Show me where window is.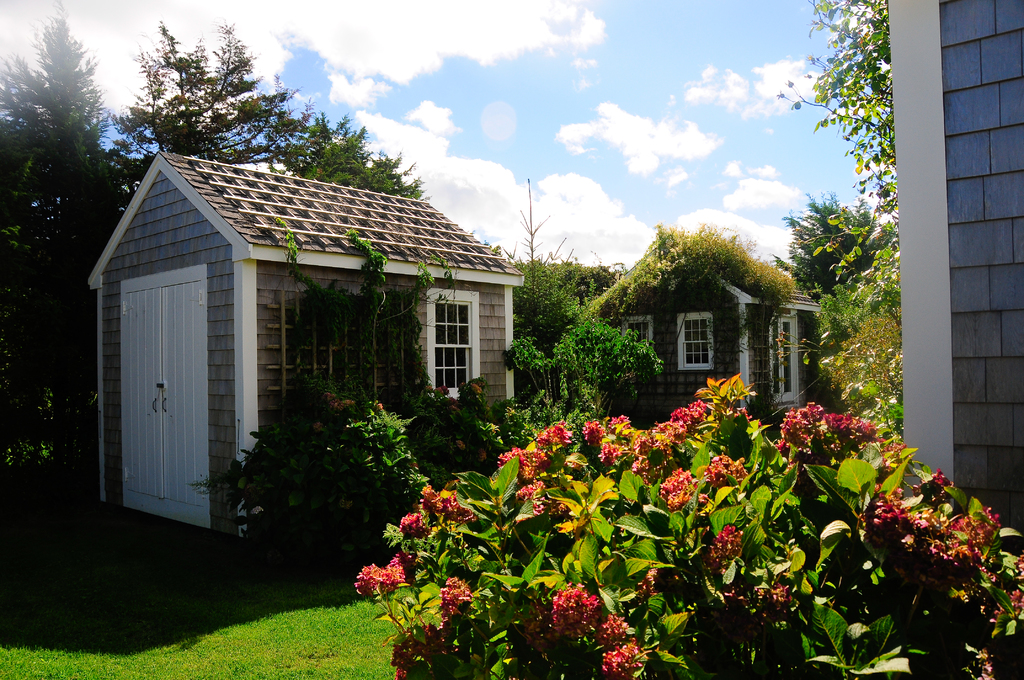
window is at left=674, top=311, right=719, bottom=373.
